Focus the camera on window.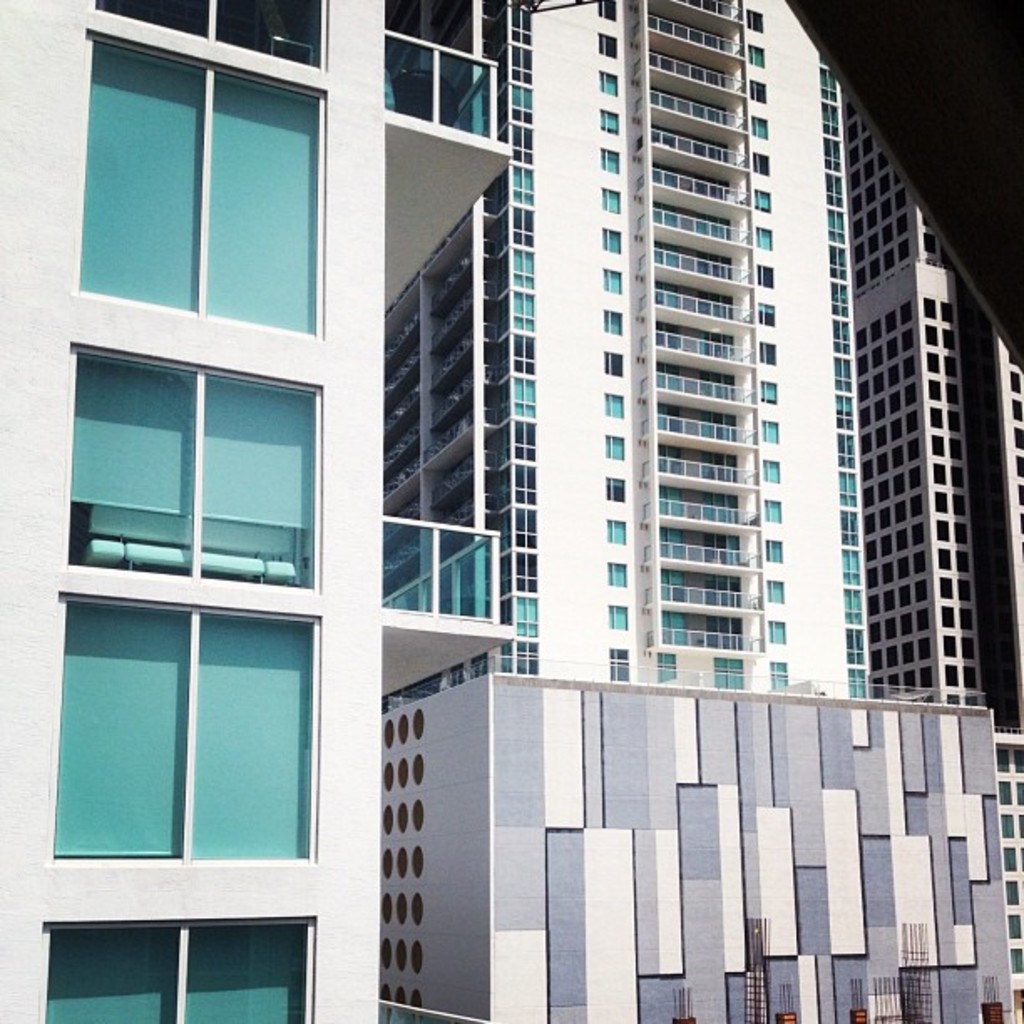
Focus region: 750,112,773,139.
